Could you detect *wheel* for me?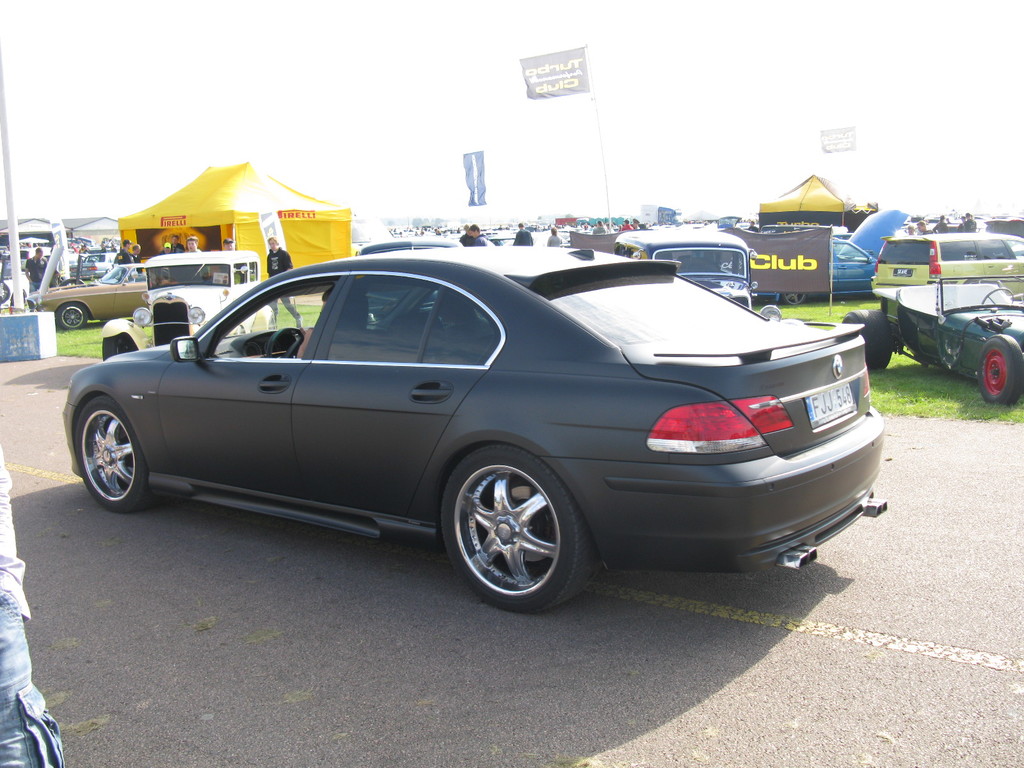
Detection result: bbox(844, 310, 894, 370).
